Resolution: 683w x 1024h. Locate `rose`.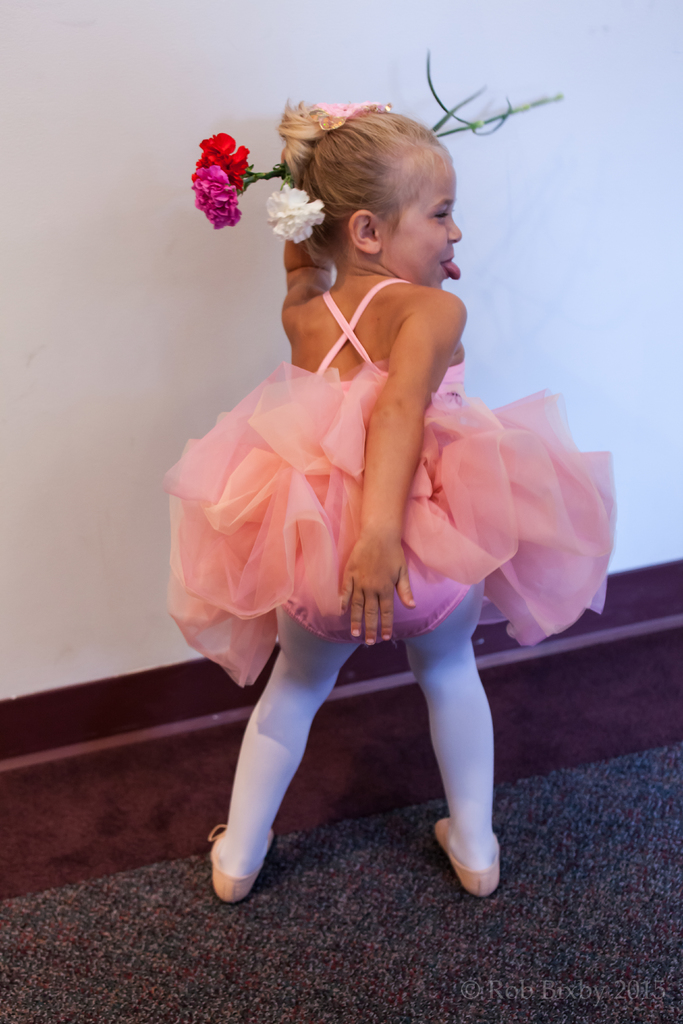
crop(196, 132, 251, 189).
